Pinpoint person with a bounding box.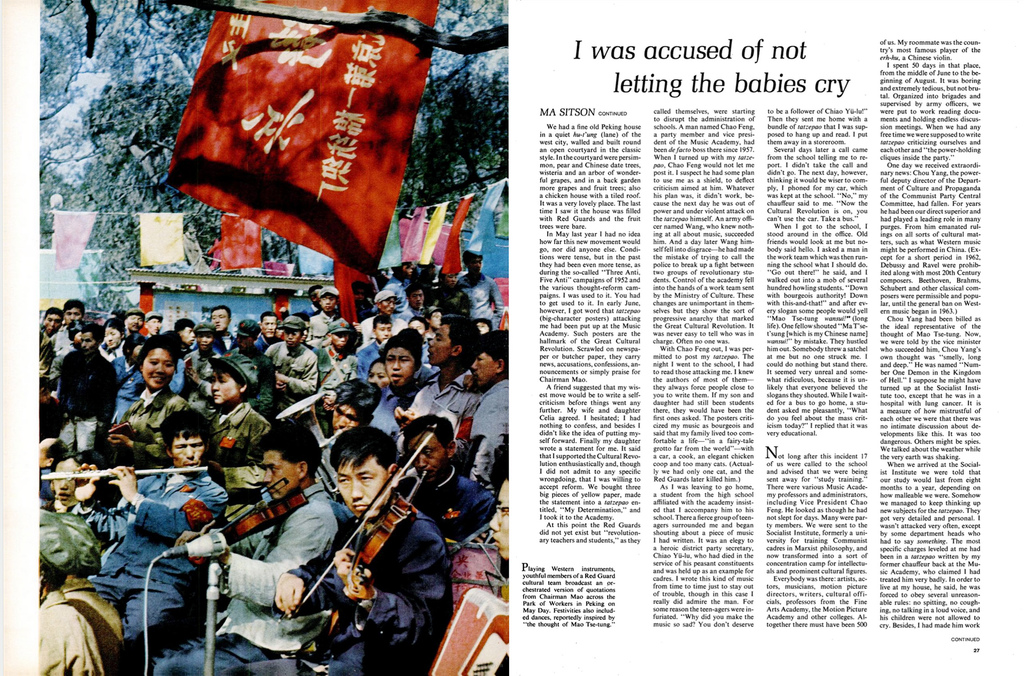
Rect(187, 348, 271, 456).
